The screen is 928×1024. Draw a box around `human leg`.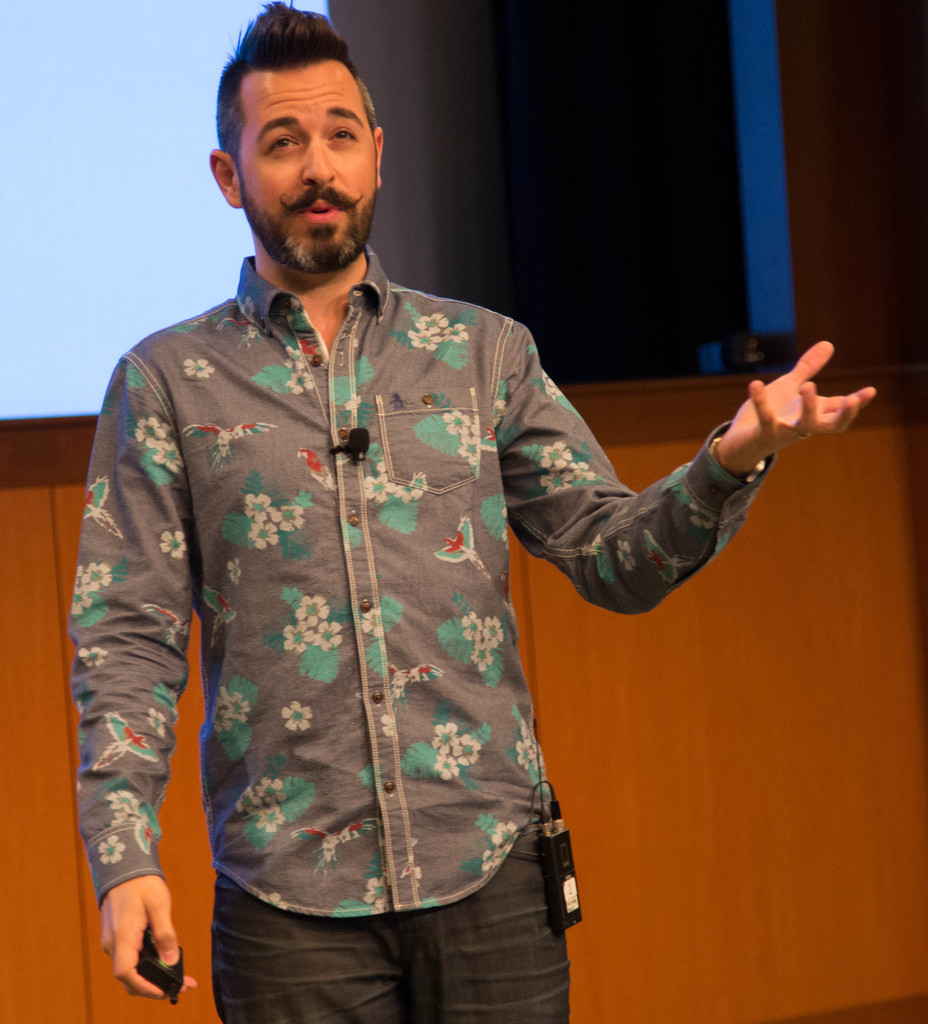
bbox(187, 869, 566, 1023).
